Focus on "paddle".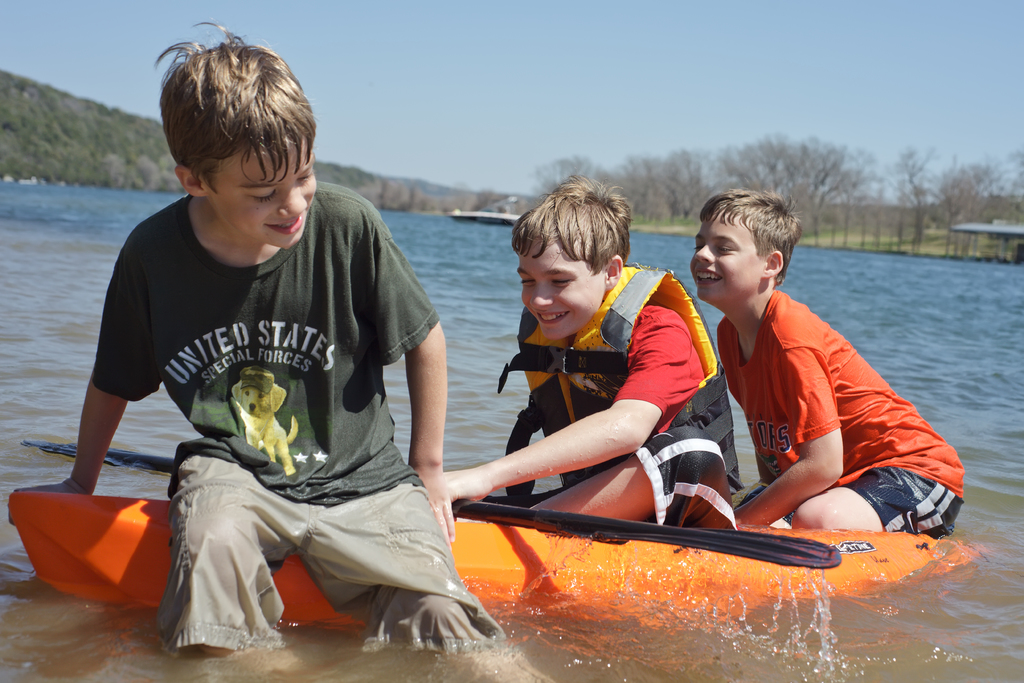
Focused at bbox=[17, 440, 842, 573].
